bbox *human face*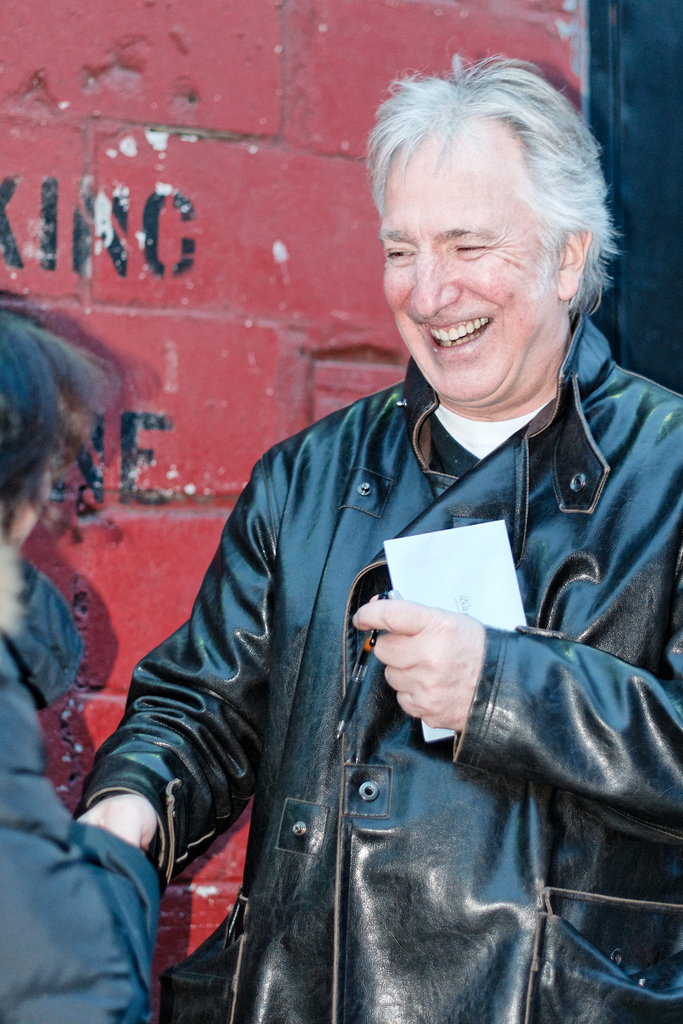
left=7, top=445, right=55, bottom=556
